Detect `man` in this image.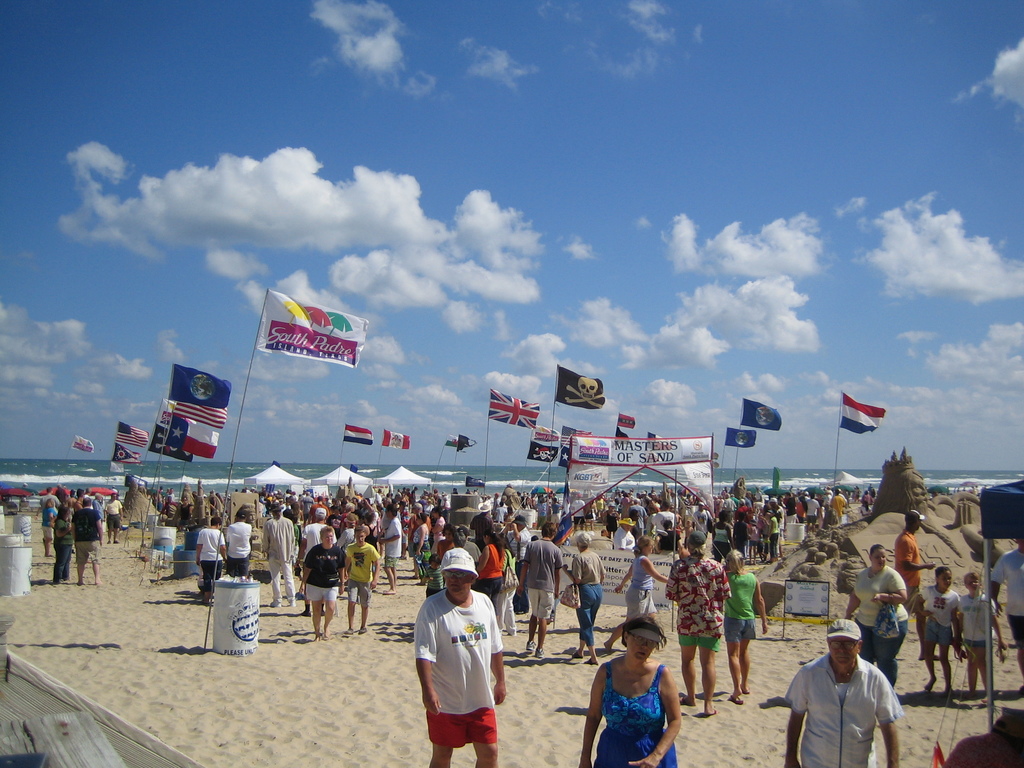
Detection: (x1=191, y1=513, x2=226, y2=602).
